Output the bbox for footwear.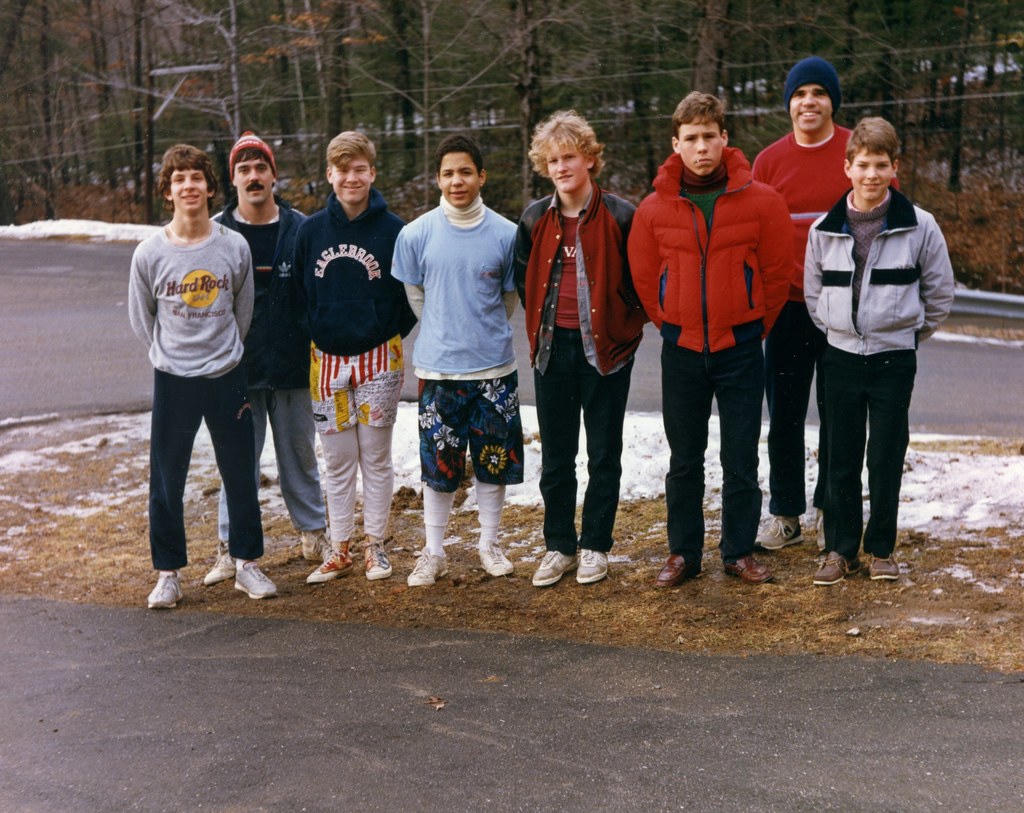
811,549,864,586.
